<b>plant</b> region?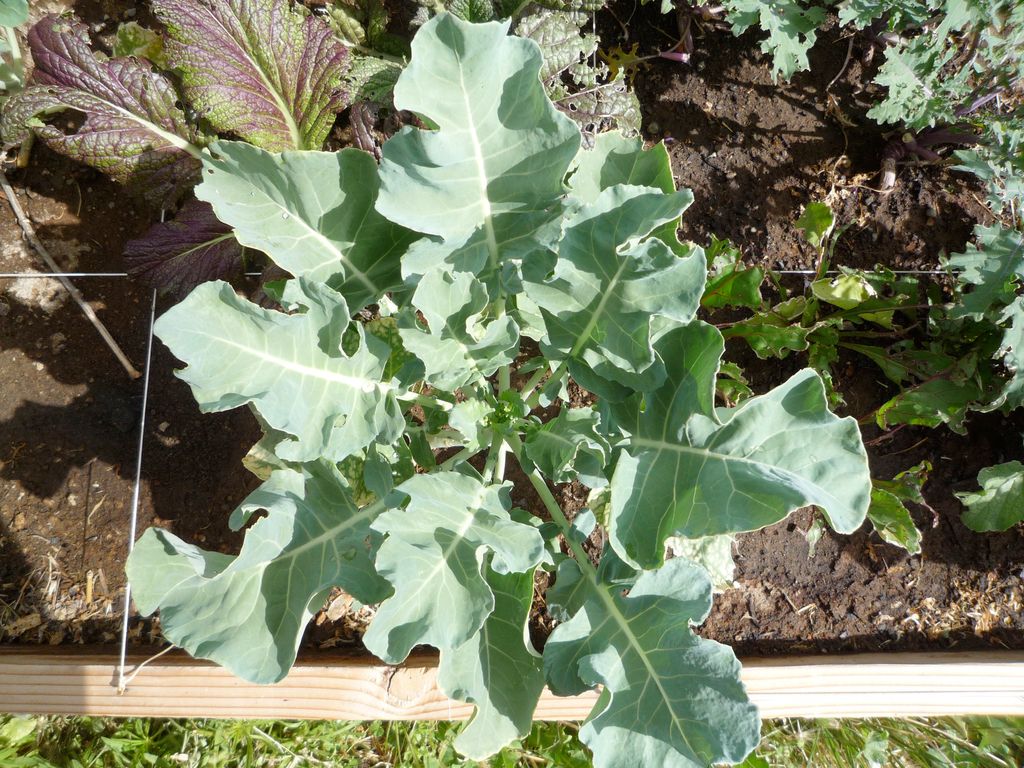
bbox=[28, 0, 908, 723]
